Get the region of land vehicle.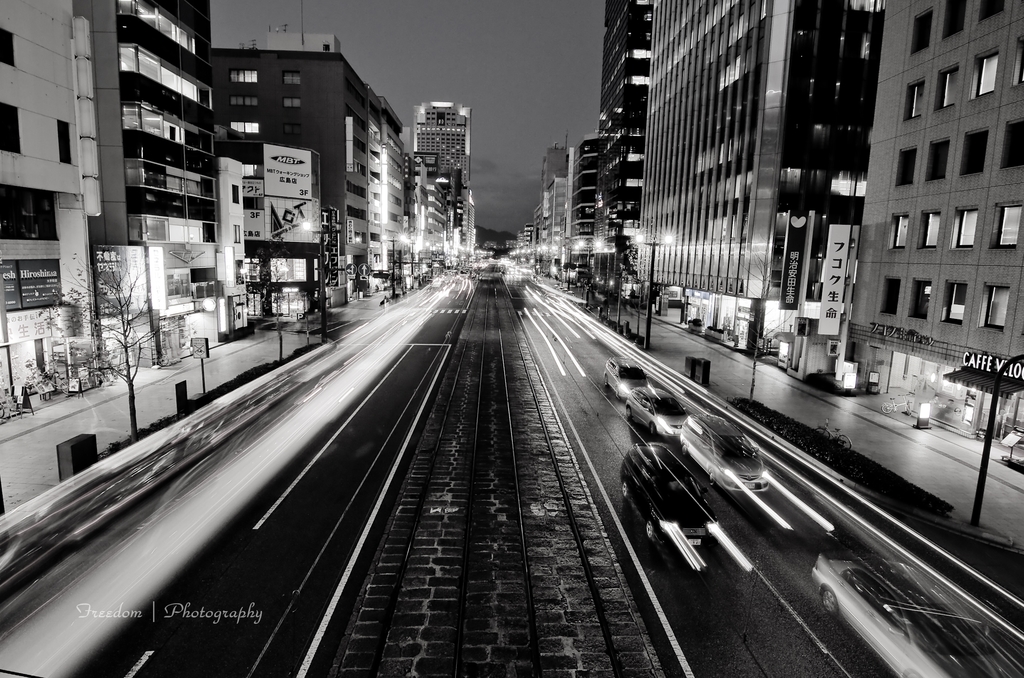
(808, 554, 1007, 677).
